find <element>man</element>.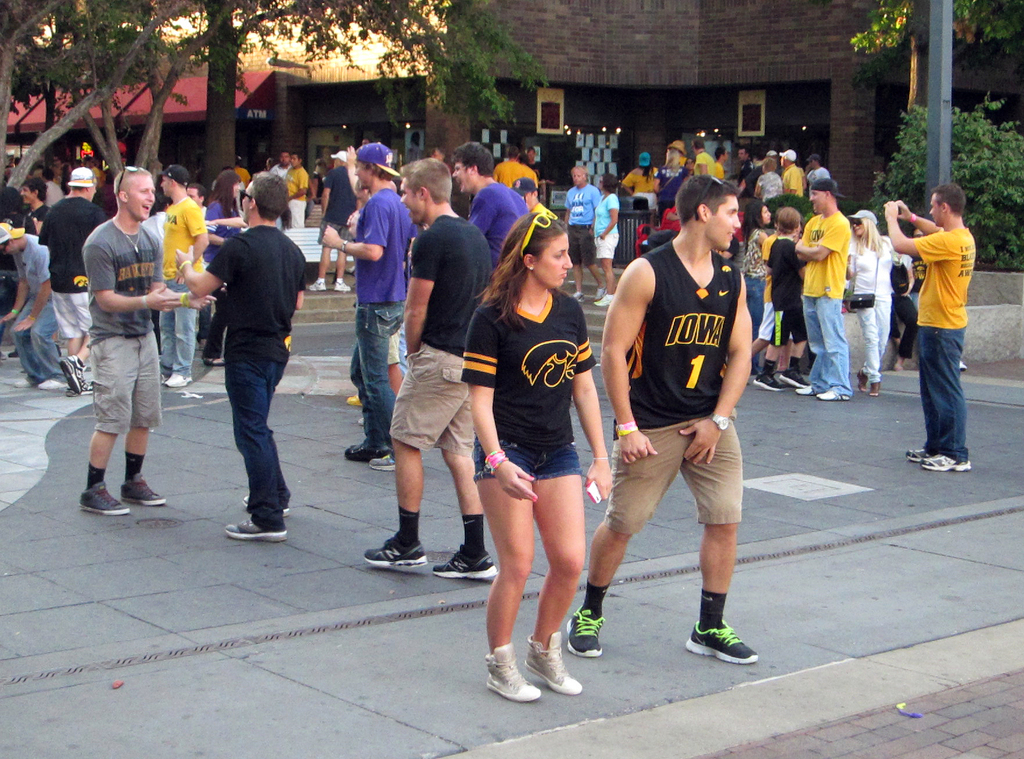
Rect(307, 150, 350, 294).
